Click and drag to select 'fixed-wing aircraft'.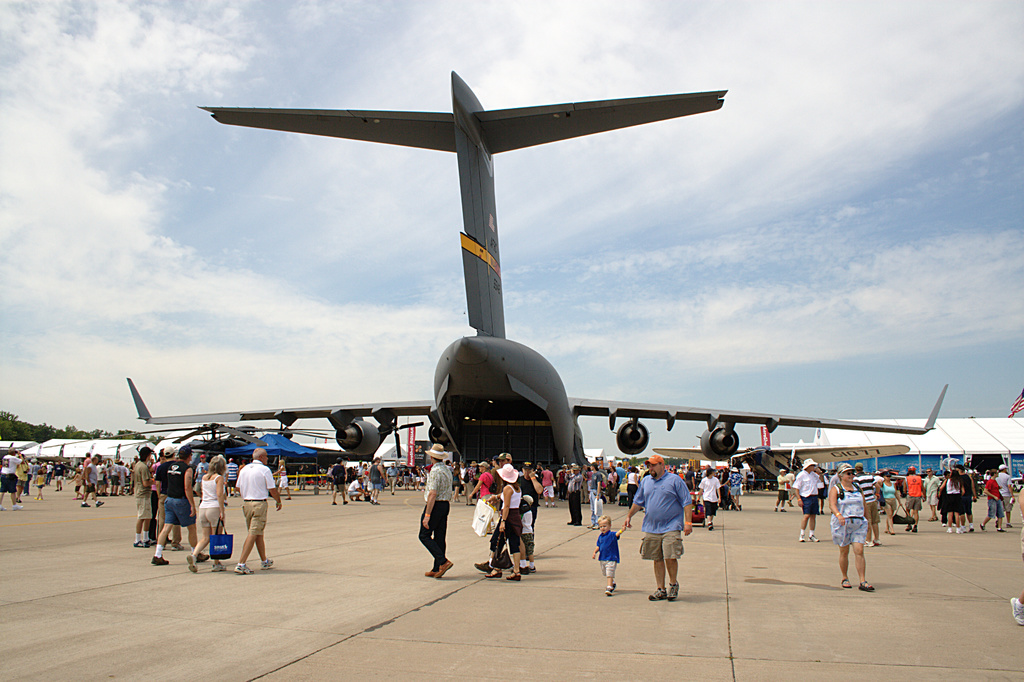
Selection: box=[112, 70, 953, 490].
